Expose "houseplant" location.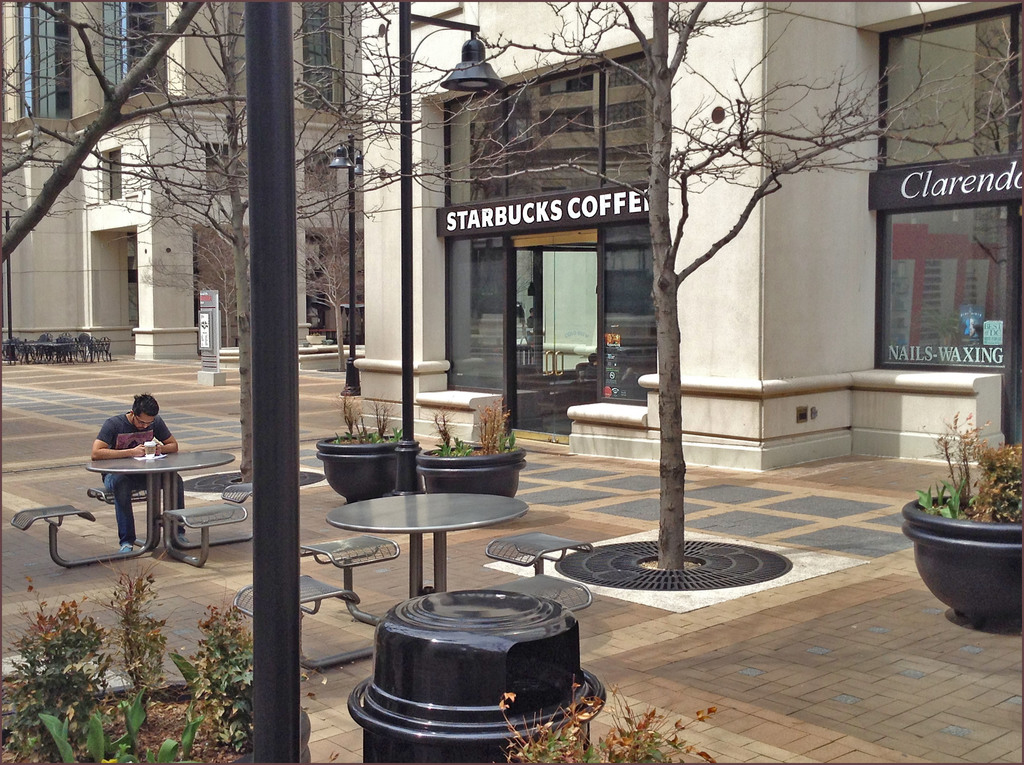
Exposed at <bbox>406, 399, 525, 503</bbox>.
